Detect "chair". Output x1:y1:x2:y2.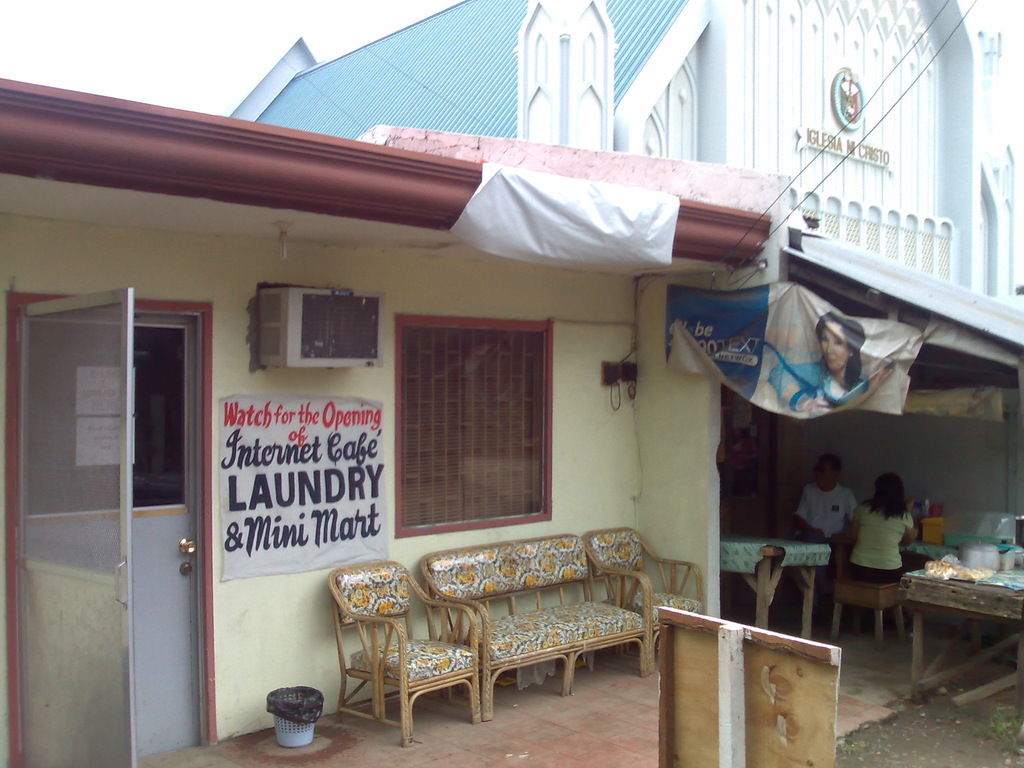
580:526:701:676.
